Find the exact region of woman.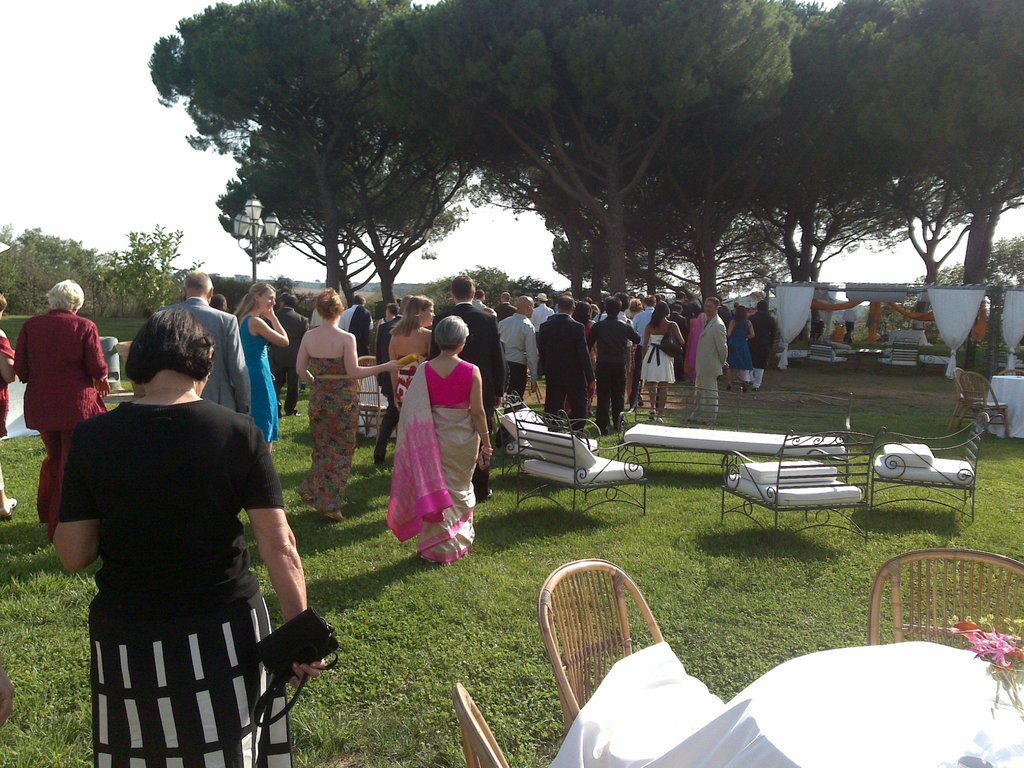
Exact region: detection(641, 300, 687, 420).
